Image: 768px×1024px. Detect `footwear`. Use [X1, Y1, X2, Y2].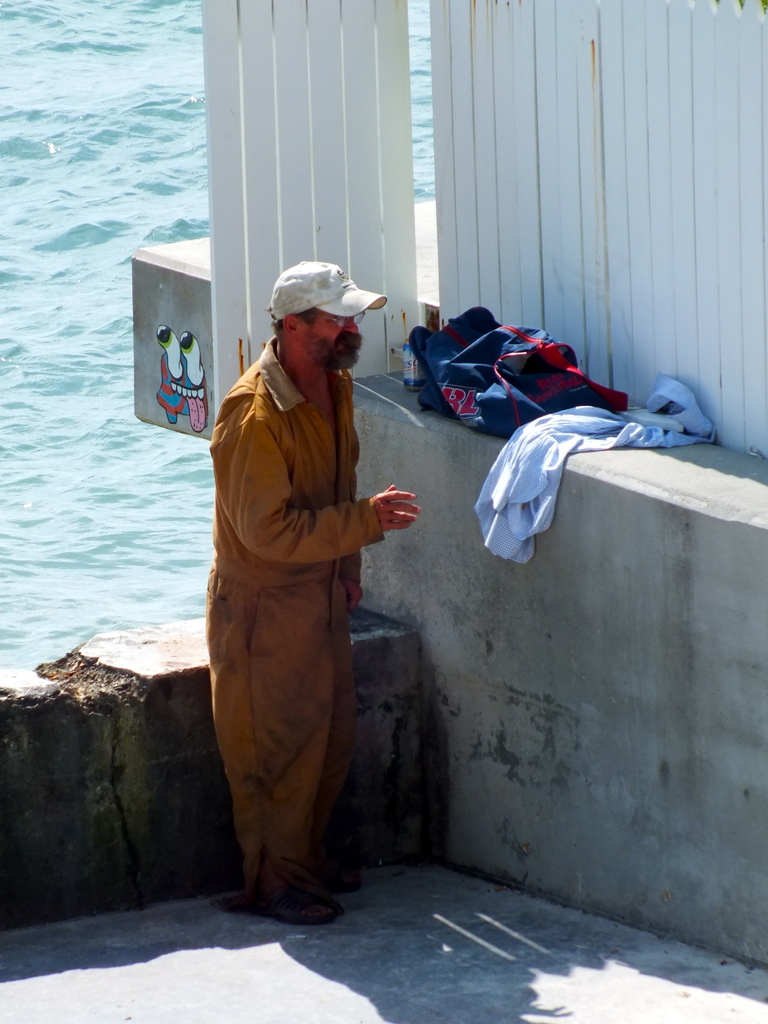
[236, 869, 267, 922].
